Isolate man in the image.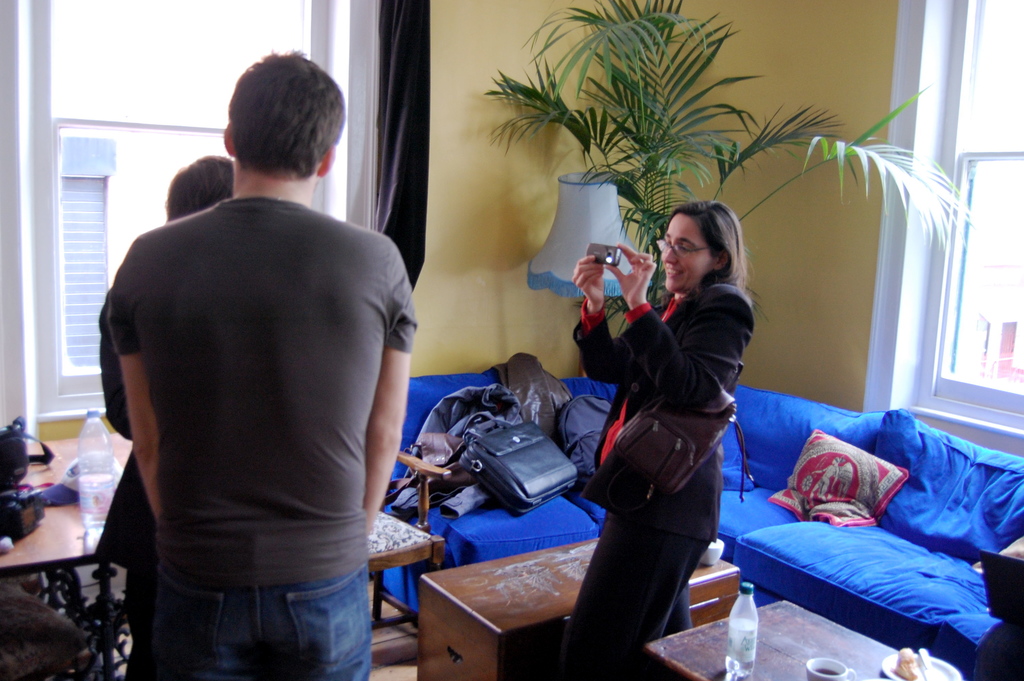
Isolated region: [65,44,418,680].
